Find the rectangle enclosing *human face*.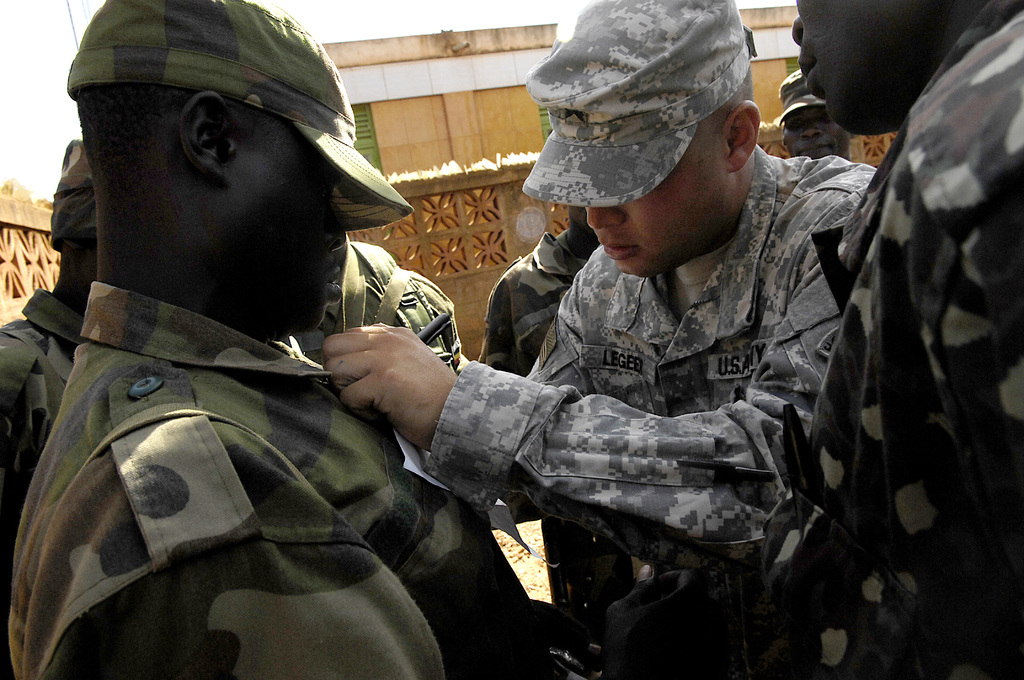
bbox(589, 113, 740, 277).
